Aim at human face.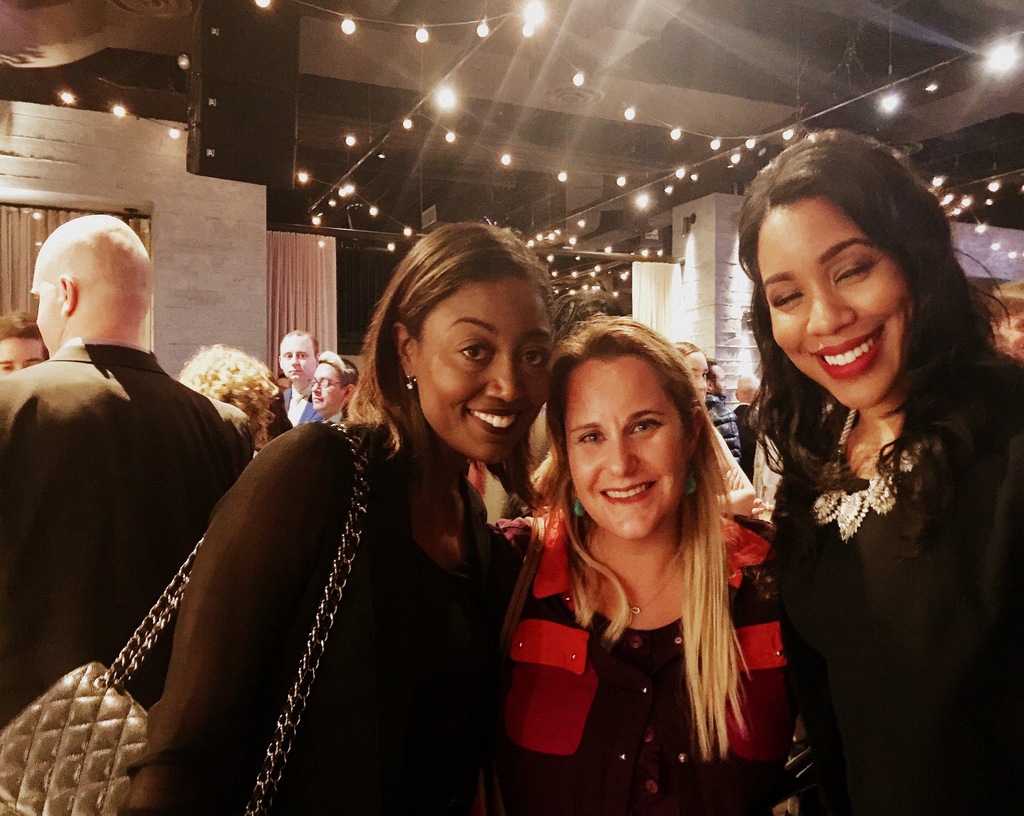
Aimed at left=564, top=353, right=688, bottom=542.
